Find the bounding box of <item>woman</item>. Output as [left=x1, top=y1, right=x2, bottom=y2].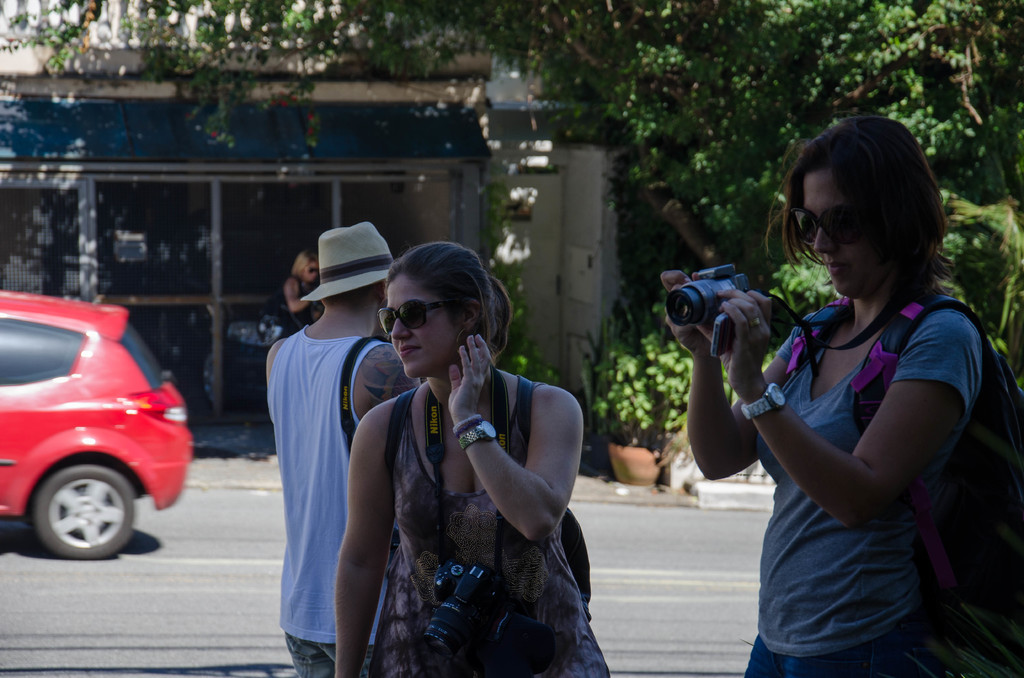
[left=662, top=106, right=989, bottom=677].
